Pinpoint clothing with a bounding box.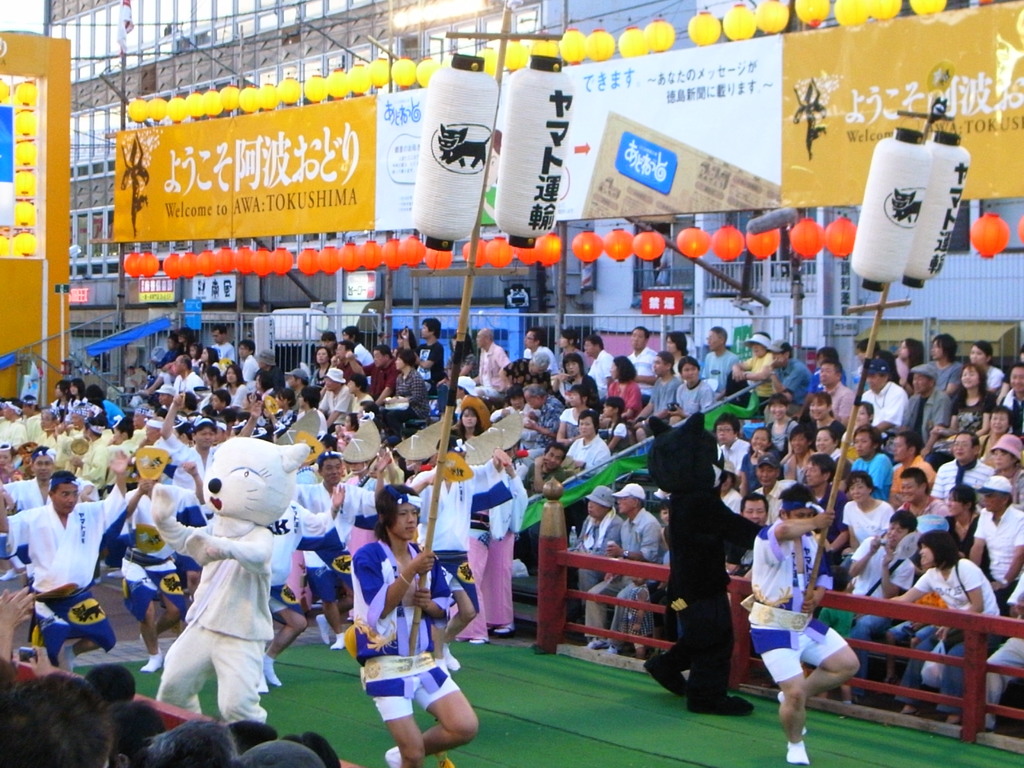
813/416/843/440.
